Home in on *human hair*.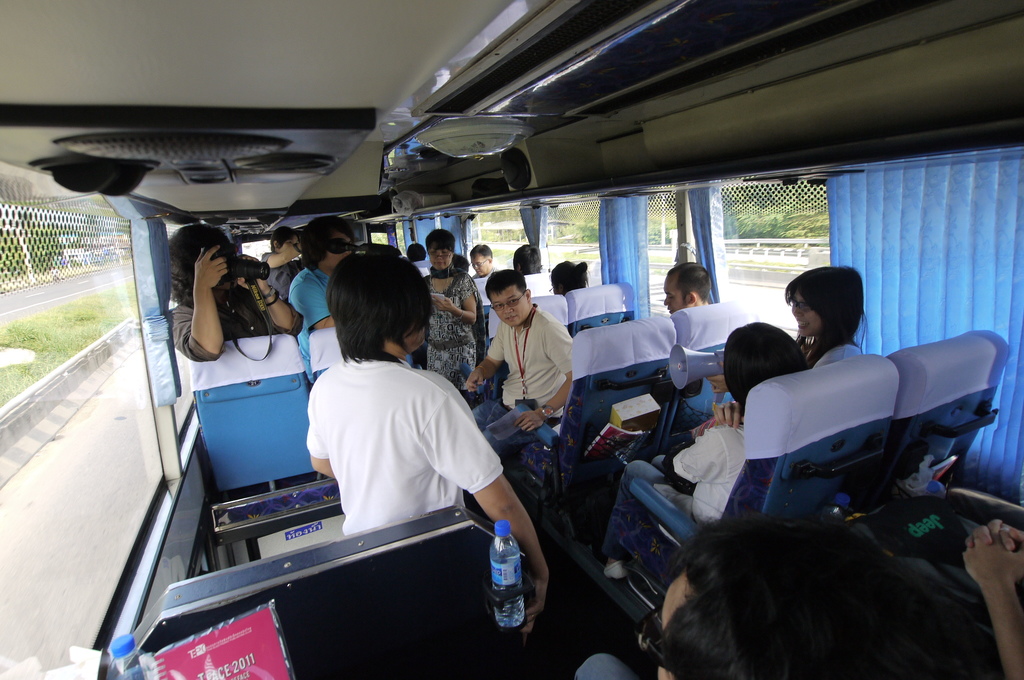
Homed in at 297,214,353,269.
